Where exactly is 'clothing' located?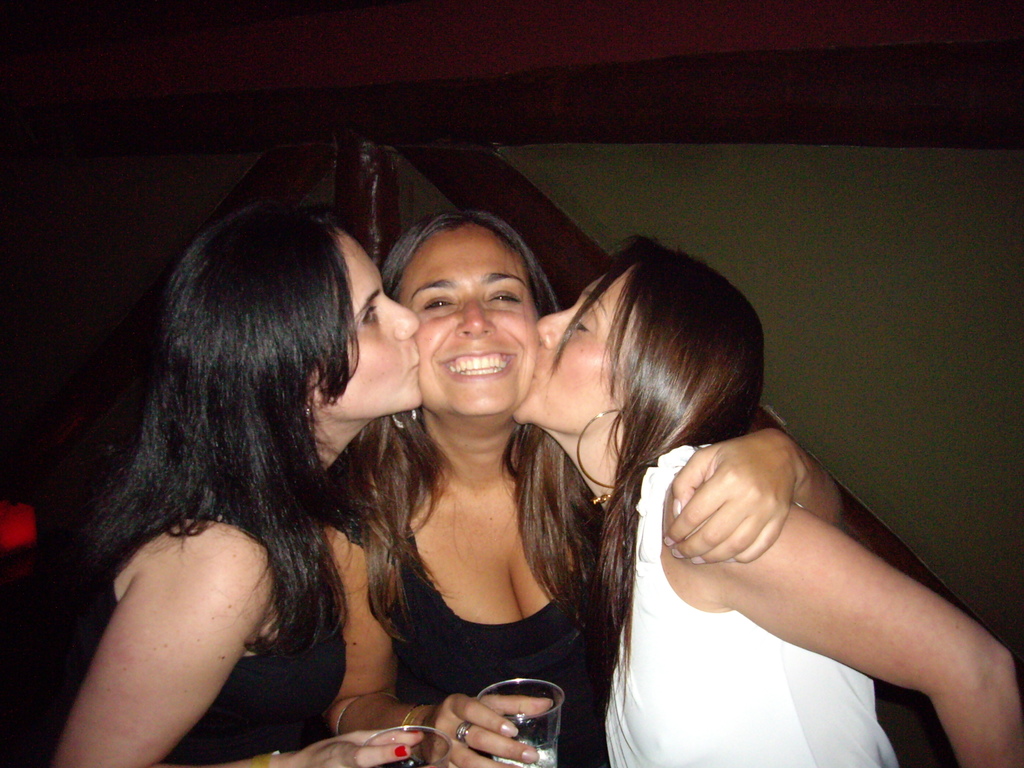
Its bounding box is left=381, top=521, right=611, bottom=767.
